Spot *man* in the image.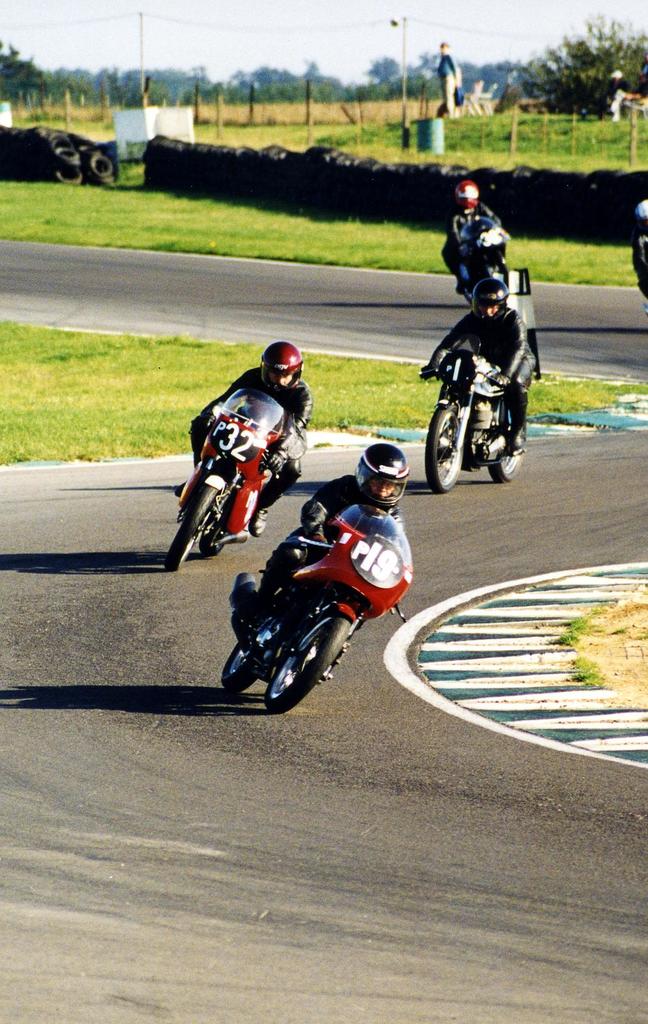
*man* found at Rect(440, 183, 502, 291).
